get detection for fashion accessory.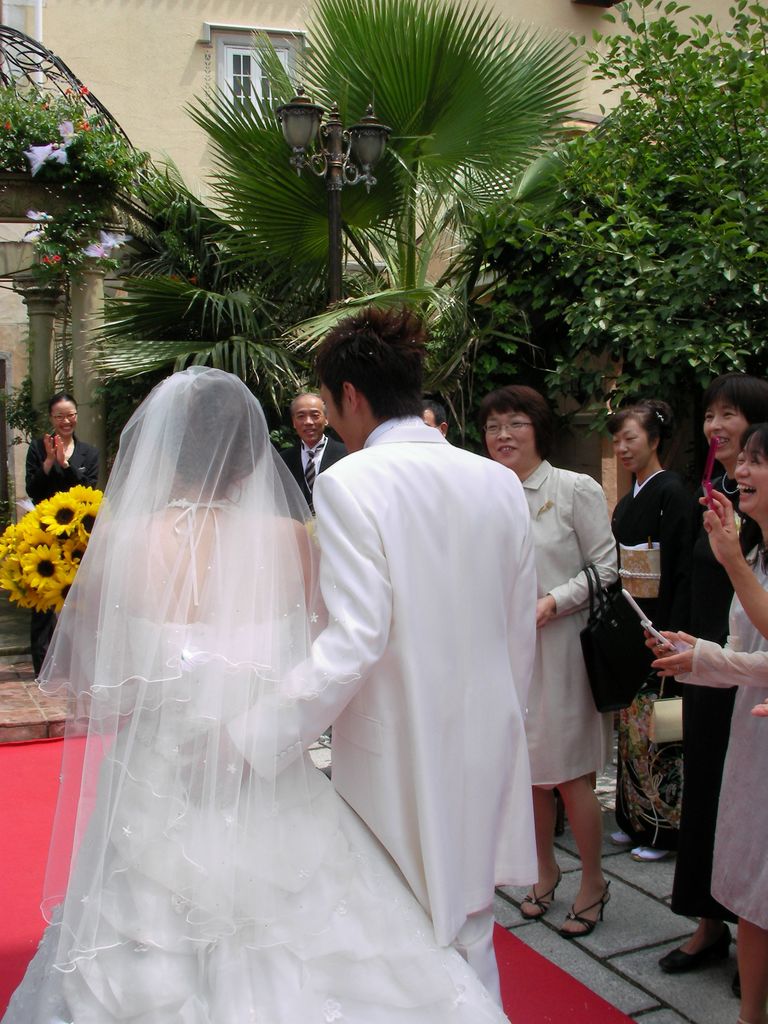
Detection: rect(673, 661, 680, 671).
